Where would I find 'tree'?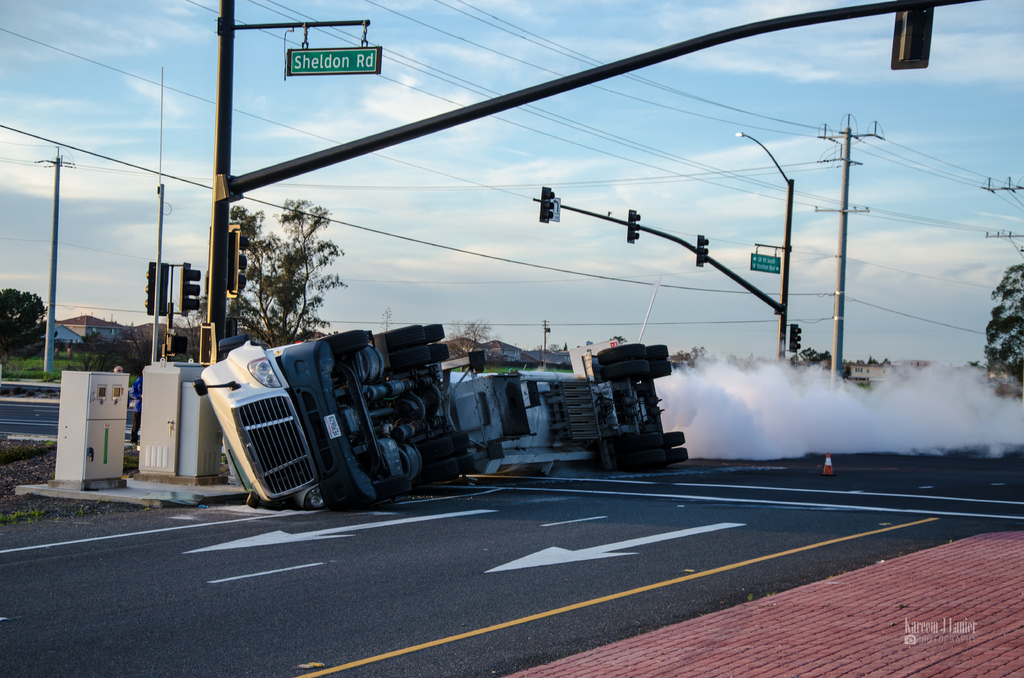
At left=0, top=287, right=47, bottom=357.
